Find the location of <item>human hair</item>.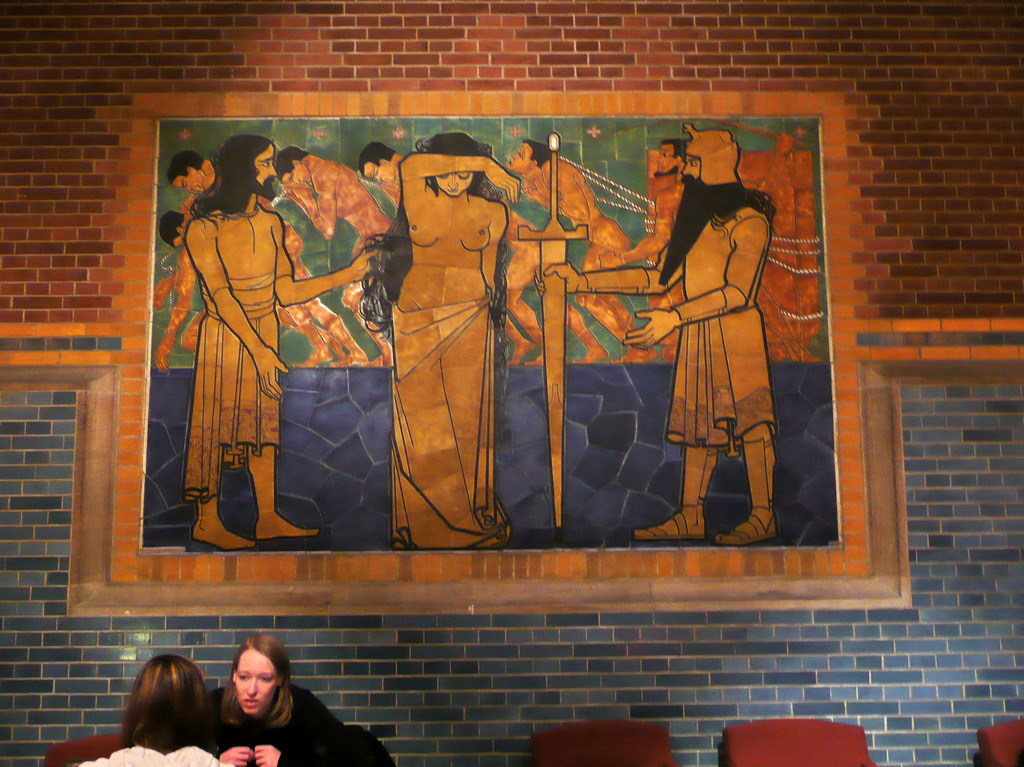
Location: bbox(220, 630, 294, 727).
